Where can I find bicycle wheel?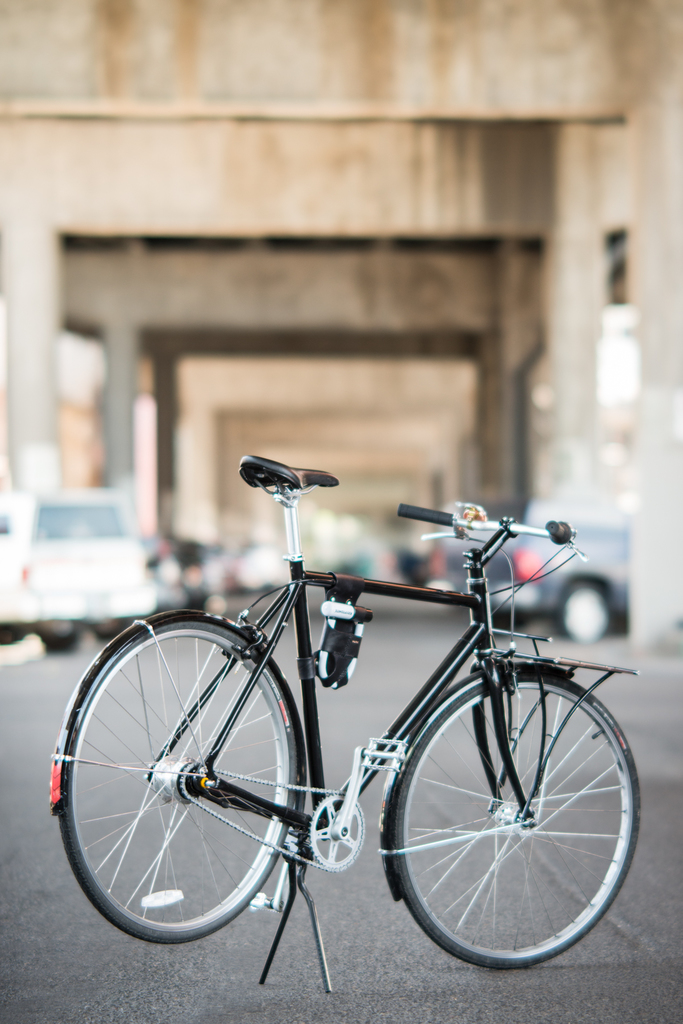
You can find it at 373/662/641/972.
